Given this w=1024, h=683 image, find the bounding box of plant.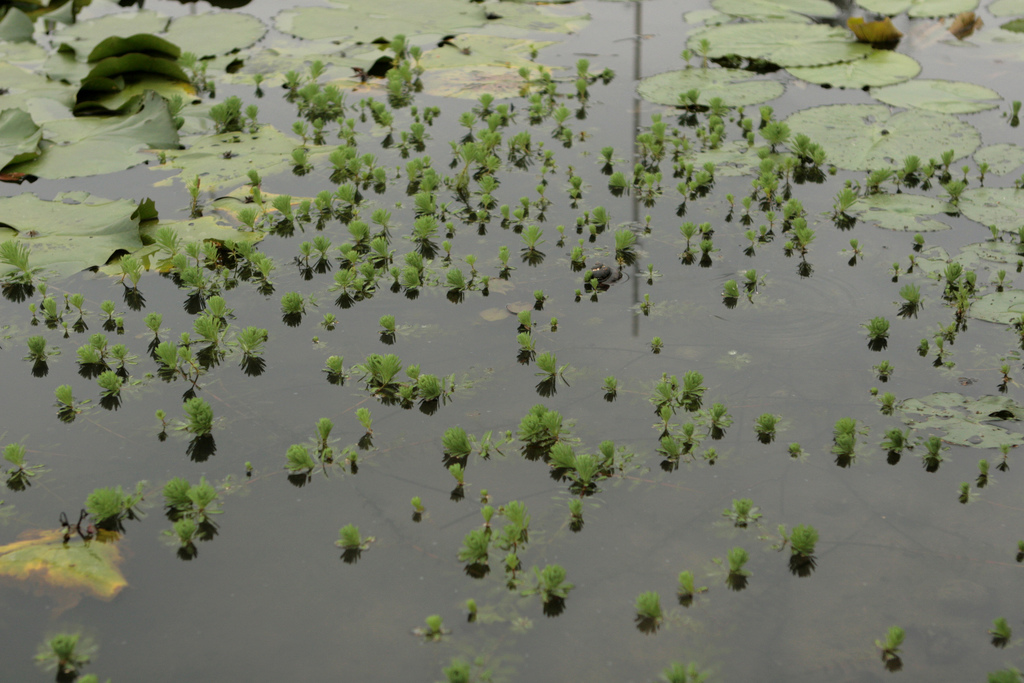
detection(372, 83, 404, 132).
